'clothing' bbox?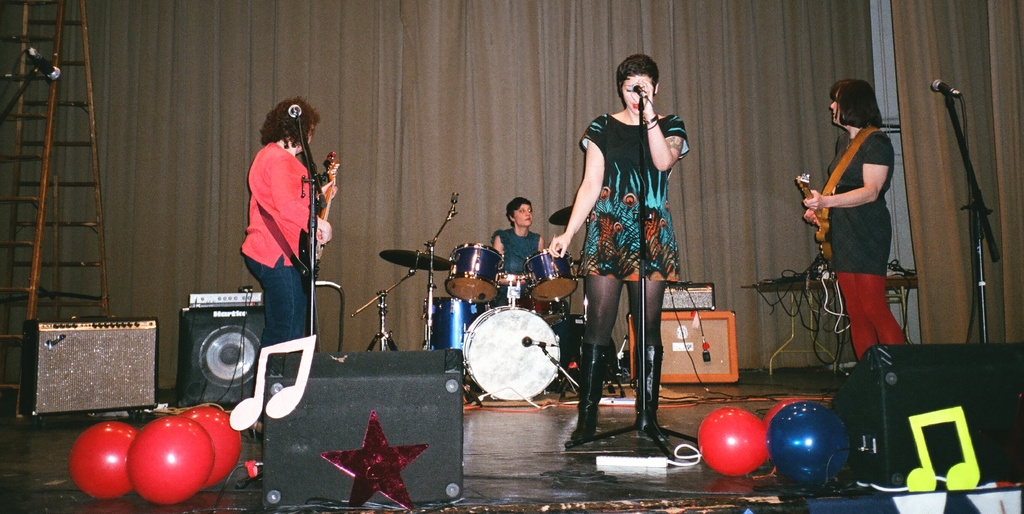
box(822, 127, 902, 362)
